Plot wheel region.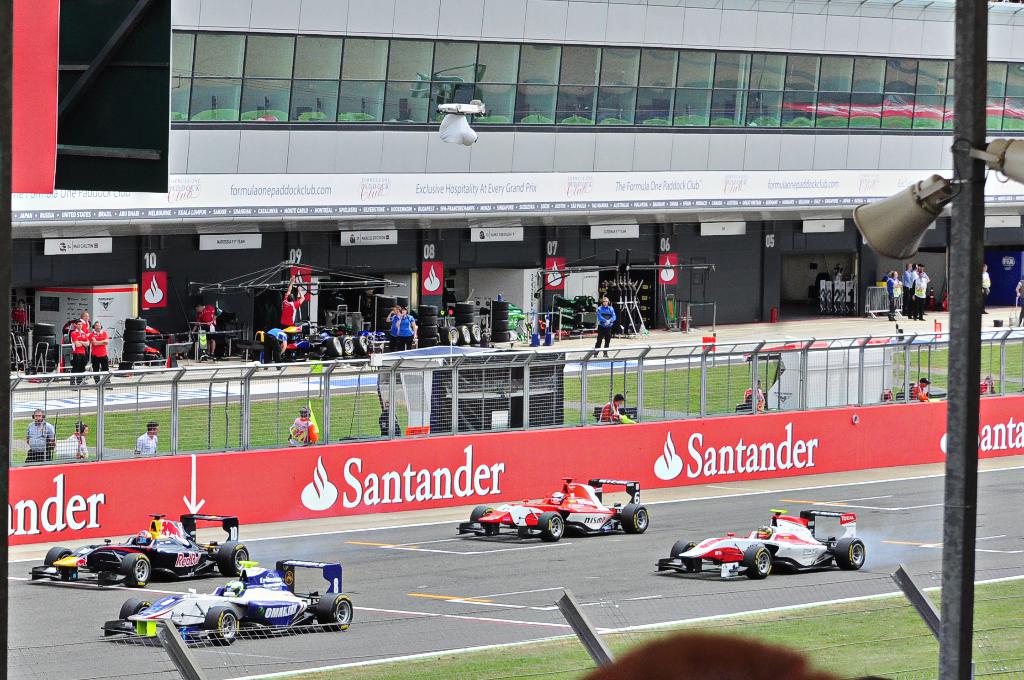
Plotted at box=[116, 363, 135, 373].
